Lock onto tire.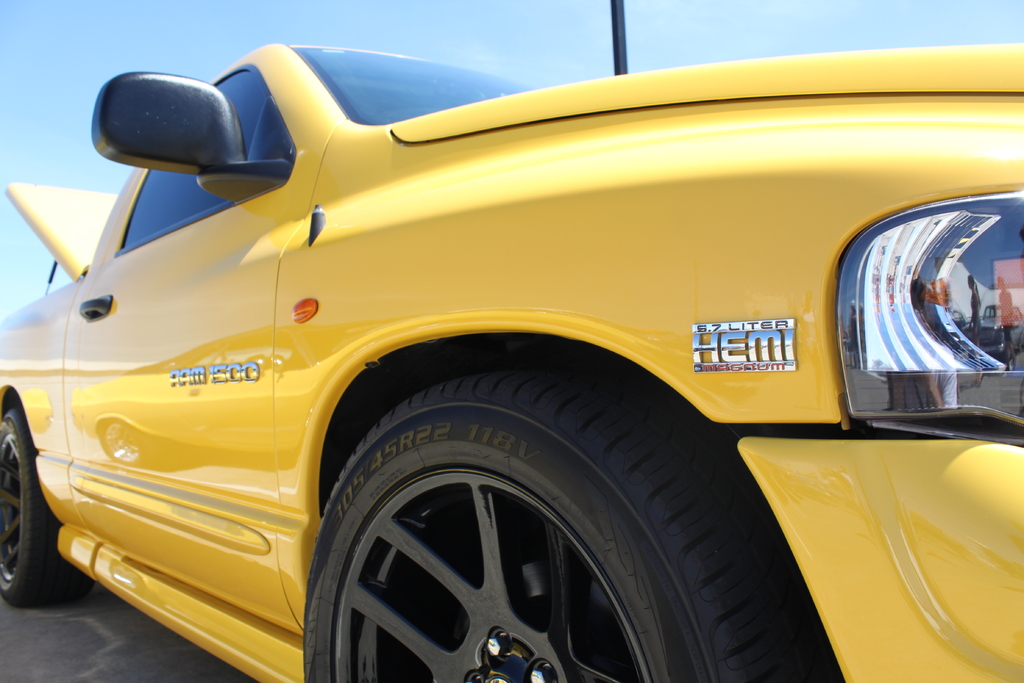
Locked: x1=268, y1=374, x2=791, y2=681.
